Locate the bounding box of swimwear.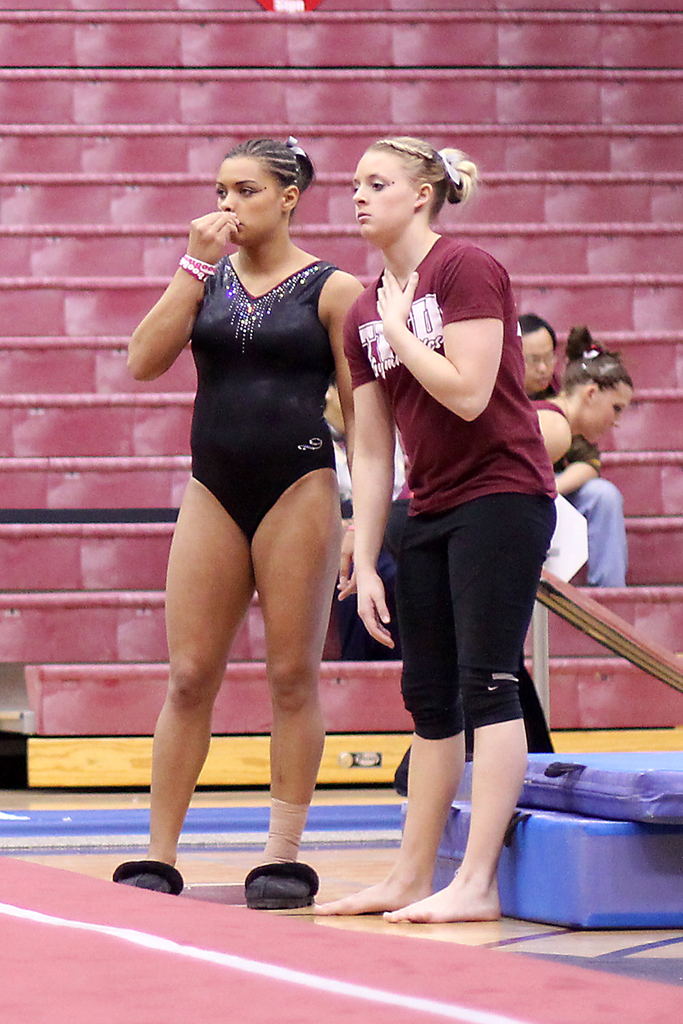
Bounding box: bbox(189, 257, 342, 557).
